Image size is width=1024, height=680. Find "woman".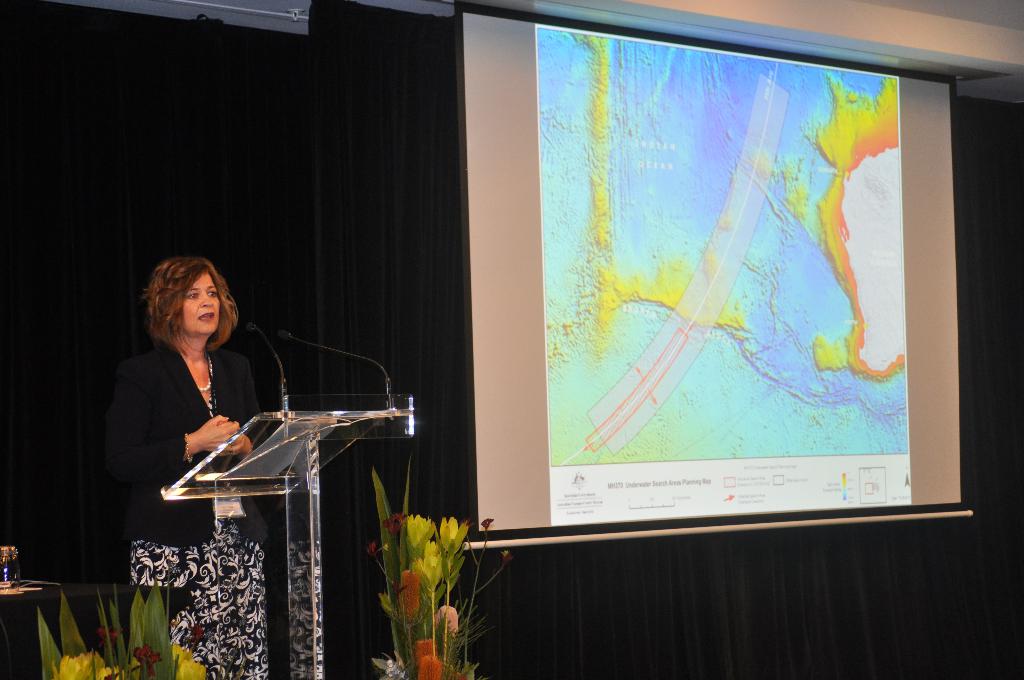
region(104, 245, 279, 541).
